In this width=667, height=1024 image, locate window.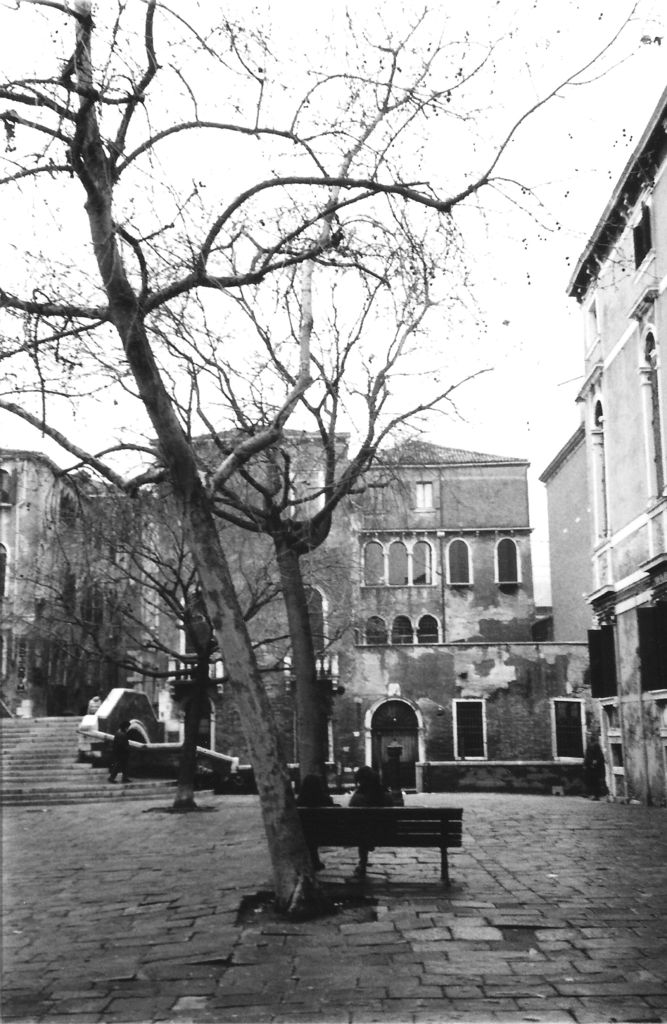
Bounding box: (366, 536, 441, 586).
